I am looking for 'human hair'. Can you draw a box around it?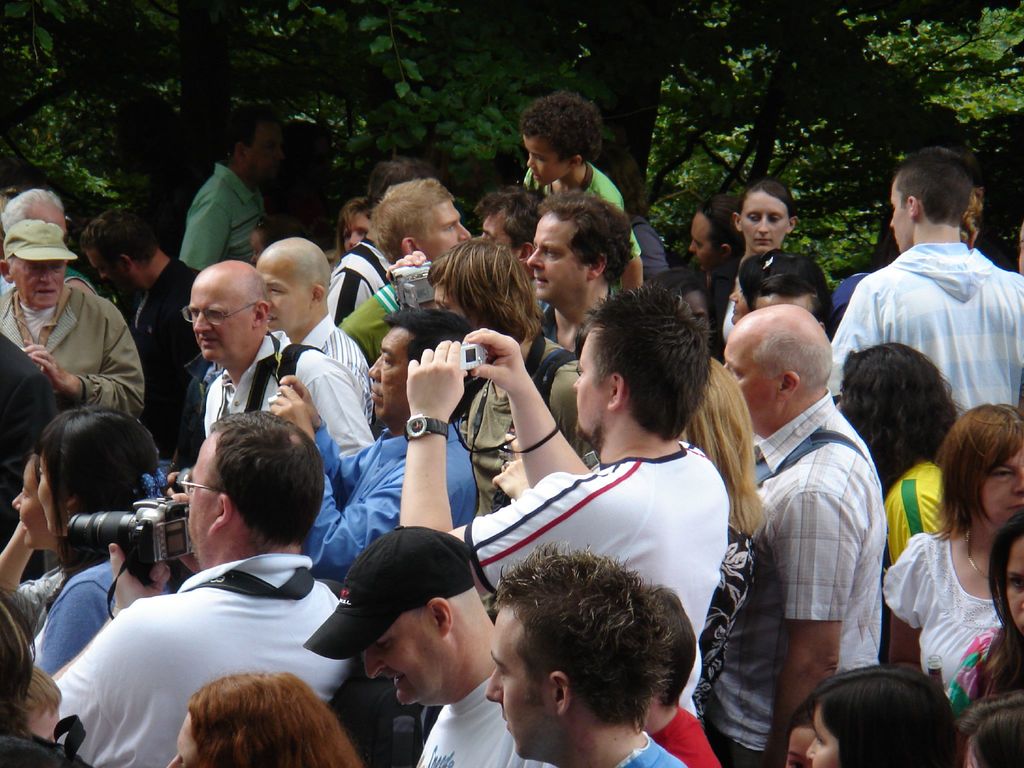
Sure, the bounding box is box=[741, 254, 828, 311].
